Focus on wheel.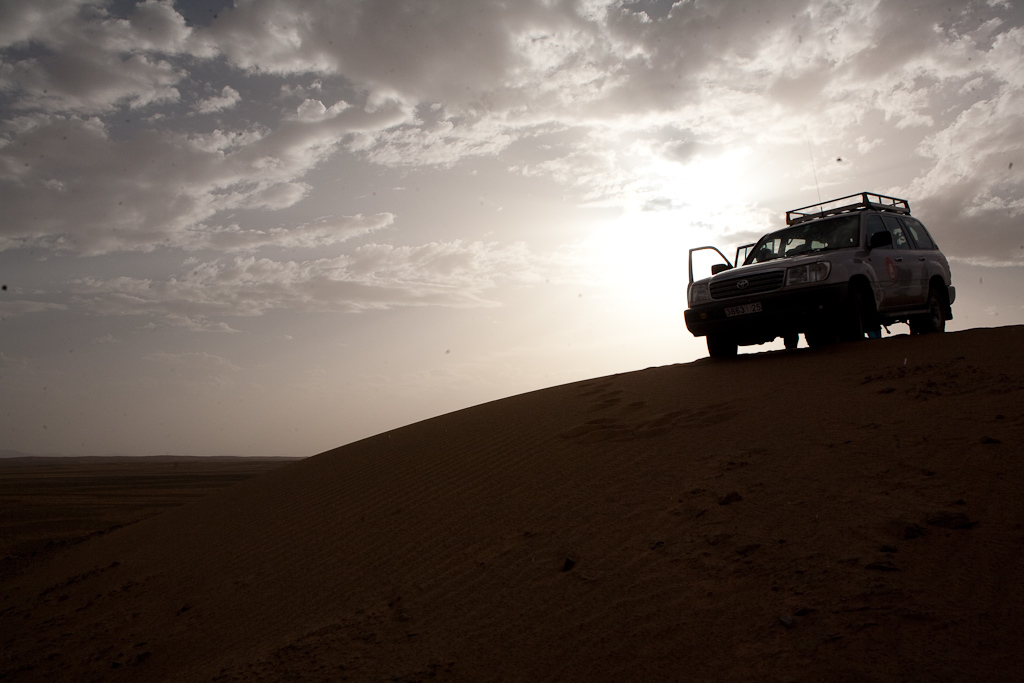
Focused at l=702, t=324, r=742, b=361.
